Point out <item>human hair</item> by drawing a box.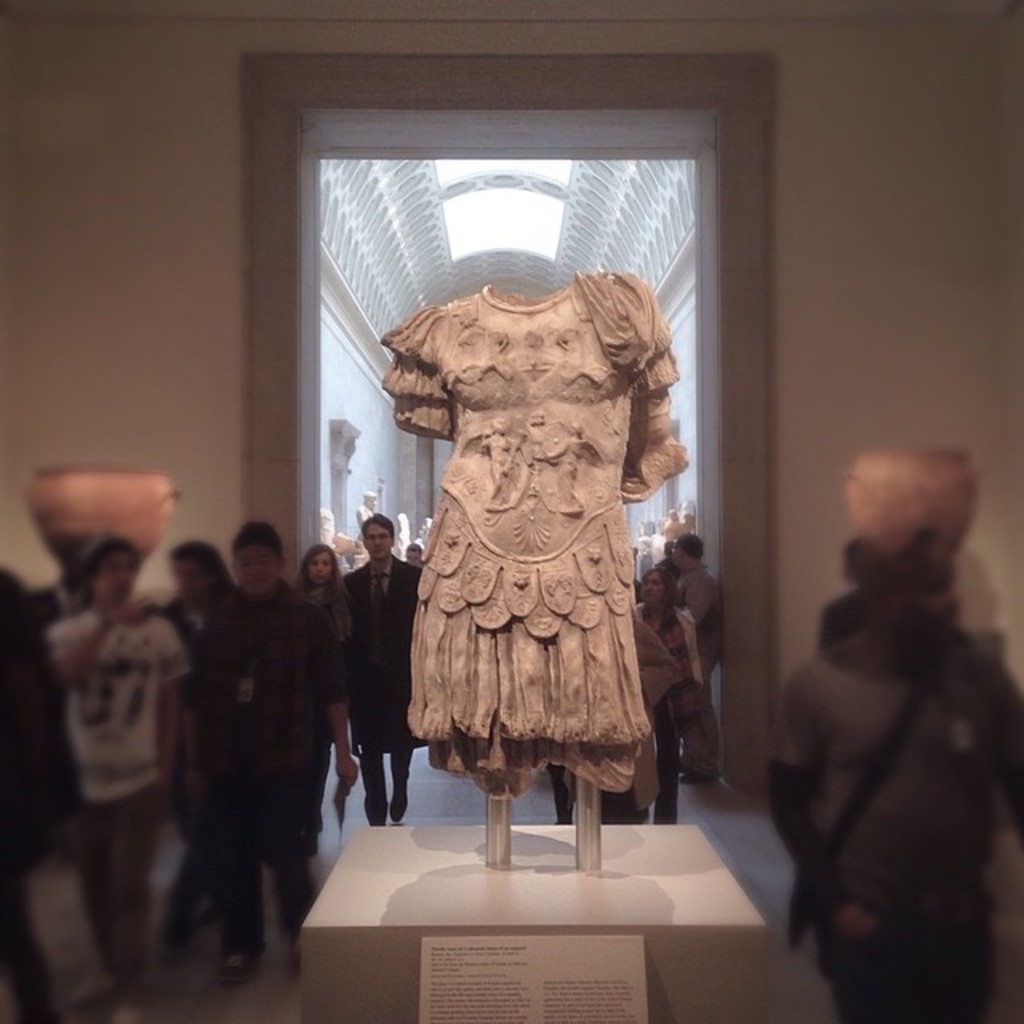
<bbox>362, 512, 392, 544</bbox>.
